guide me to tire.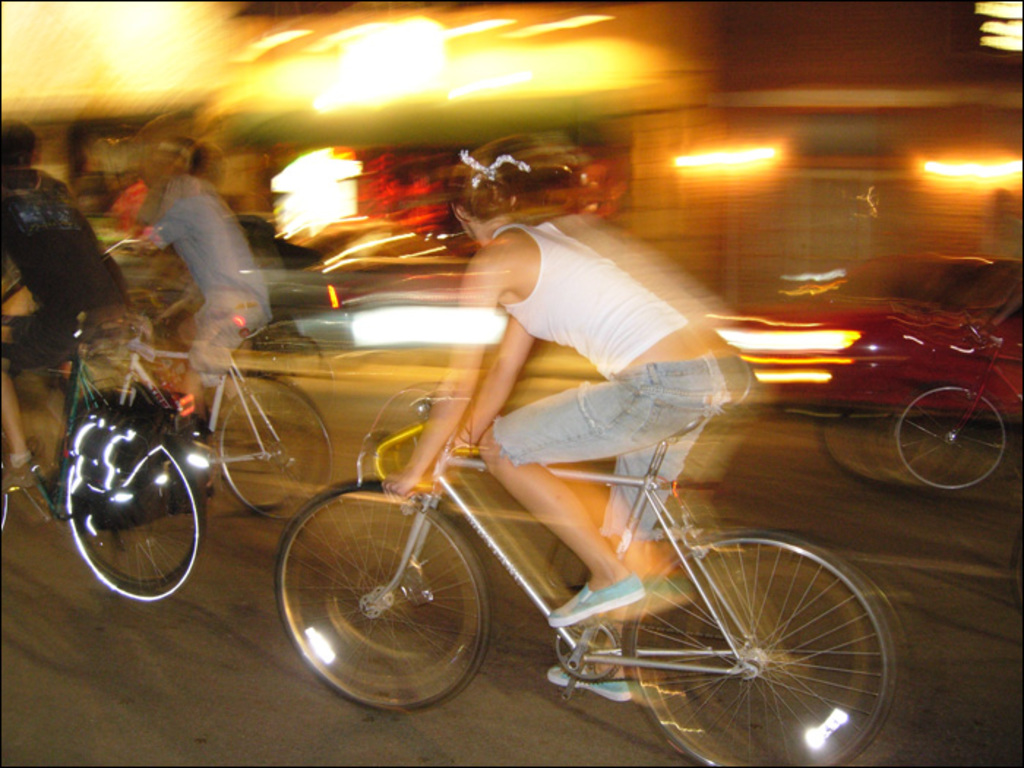
Guidance: 278:480:490:711.
